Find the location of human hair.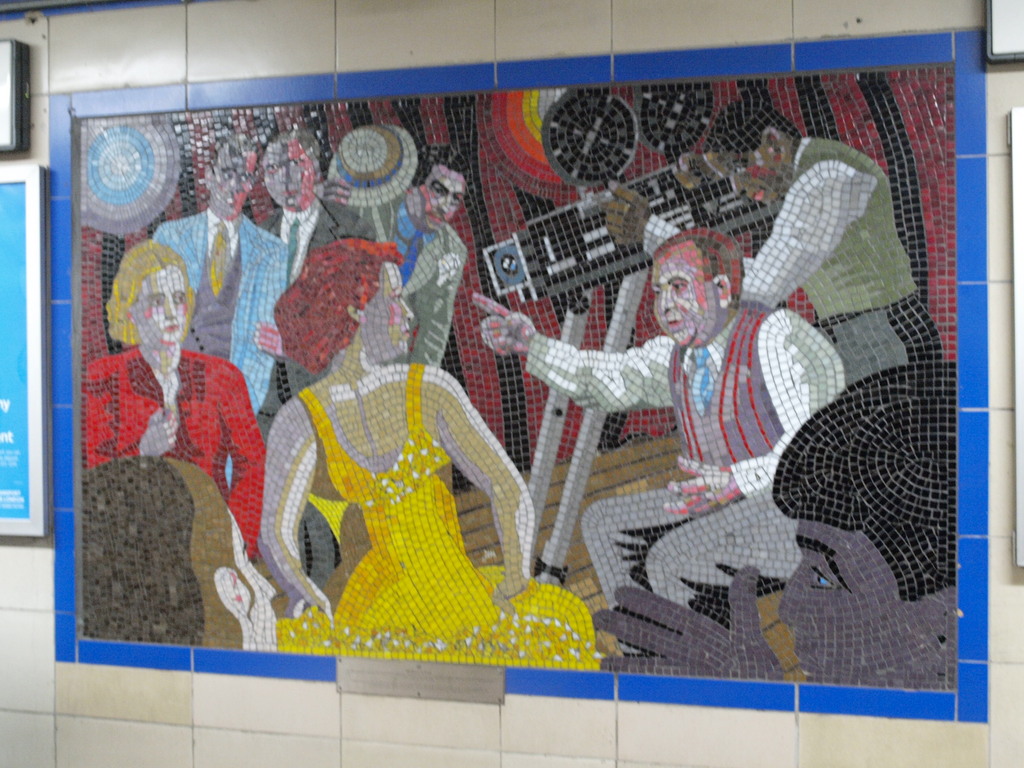
Location: locate(652, 227, 746, 310).
